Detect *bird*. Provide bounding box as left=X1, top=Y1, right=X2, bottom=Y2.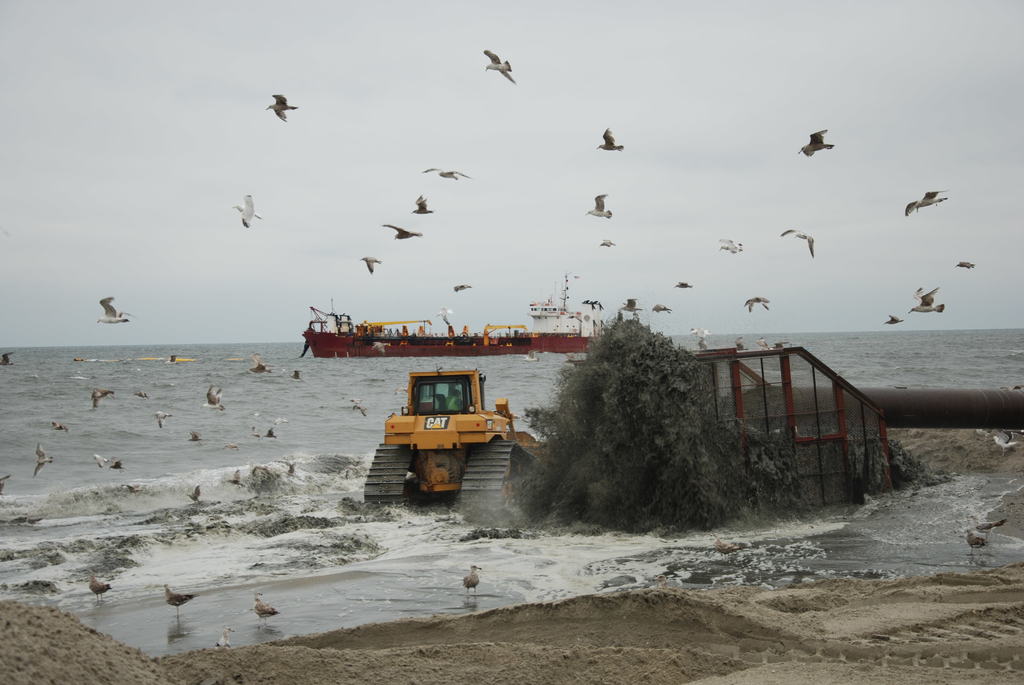
left=47, top=415, right=69, bottom=435.
